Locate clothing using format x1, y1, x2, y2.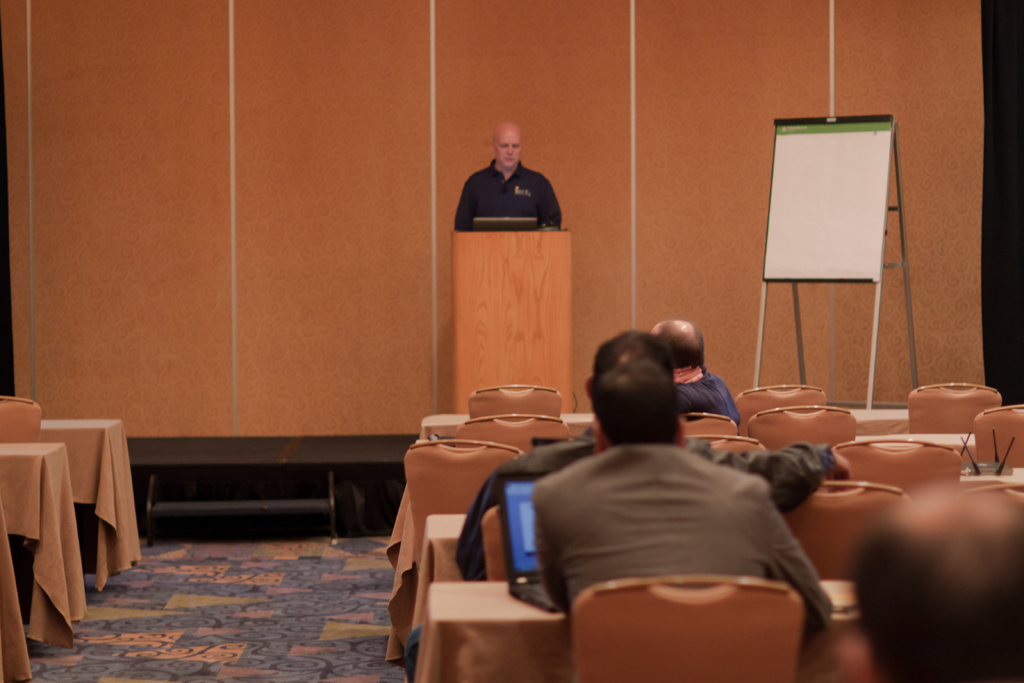
676, 361, 740, 424.
